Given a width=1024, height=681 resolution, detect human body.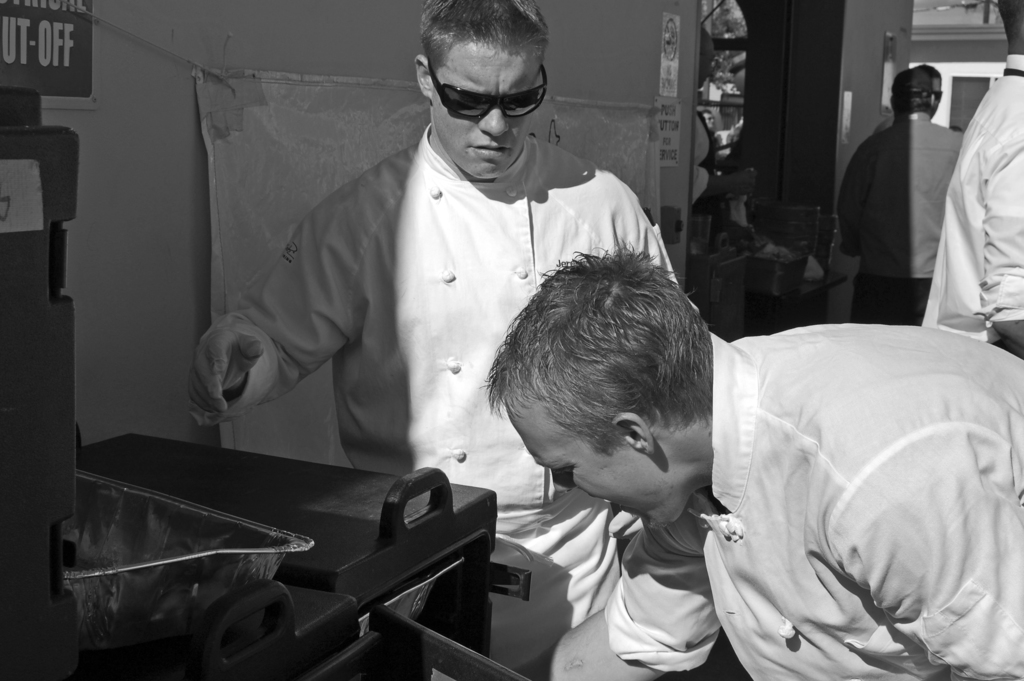
select_region(483, 243, 1023, 680).
